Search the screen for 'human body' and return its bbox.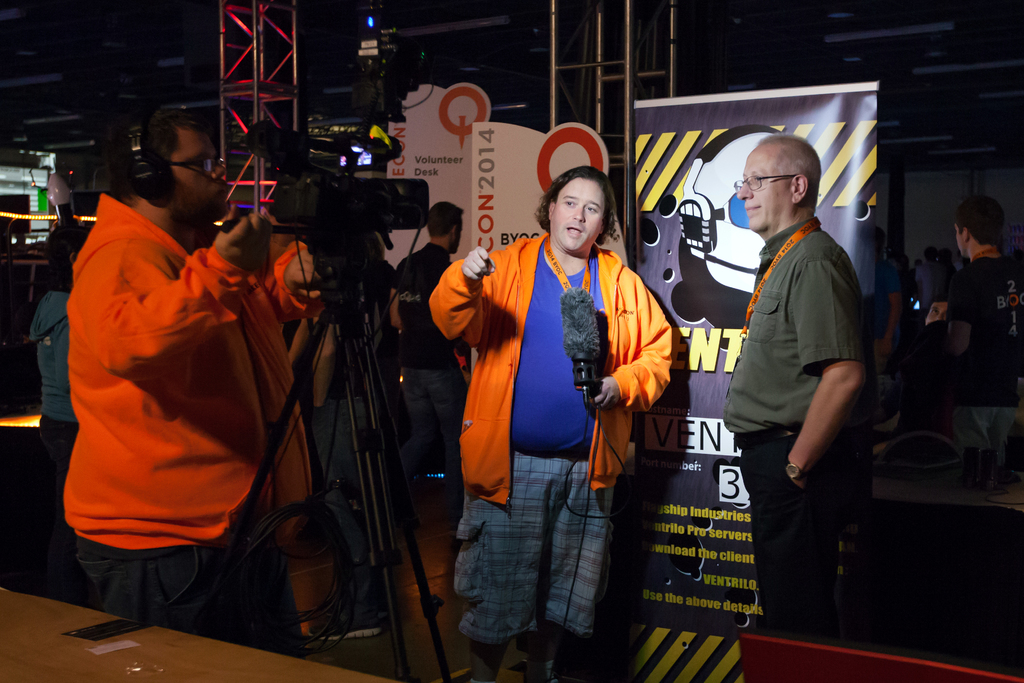
Found: 428, 165, 678, 682.
